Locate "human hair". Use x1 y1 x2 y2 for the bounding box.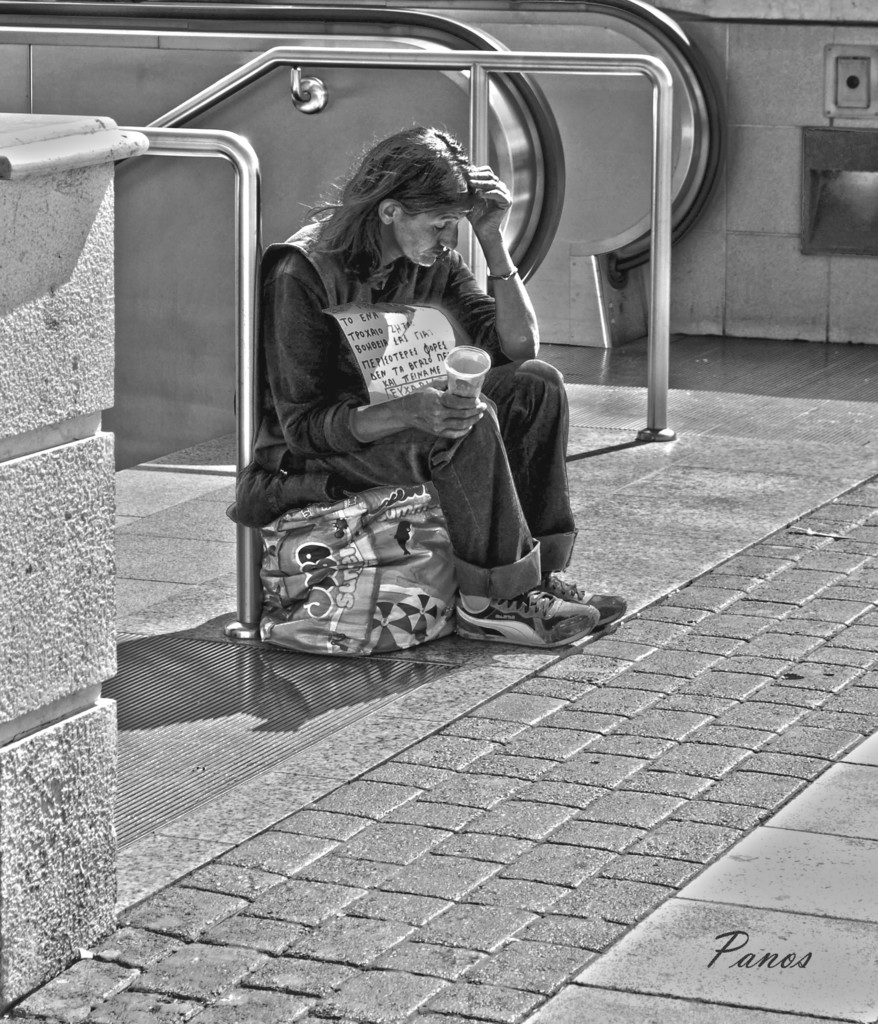
308 116 499 305.
